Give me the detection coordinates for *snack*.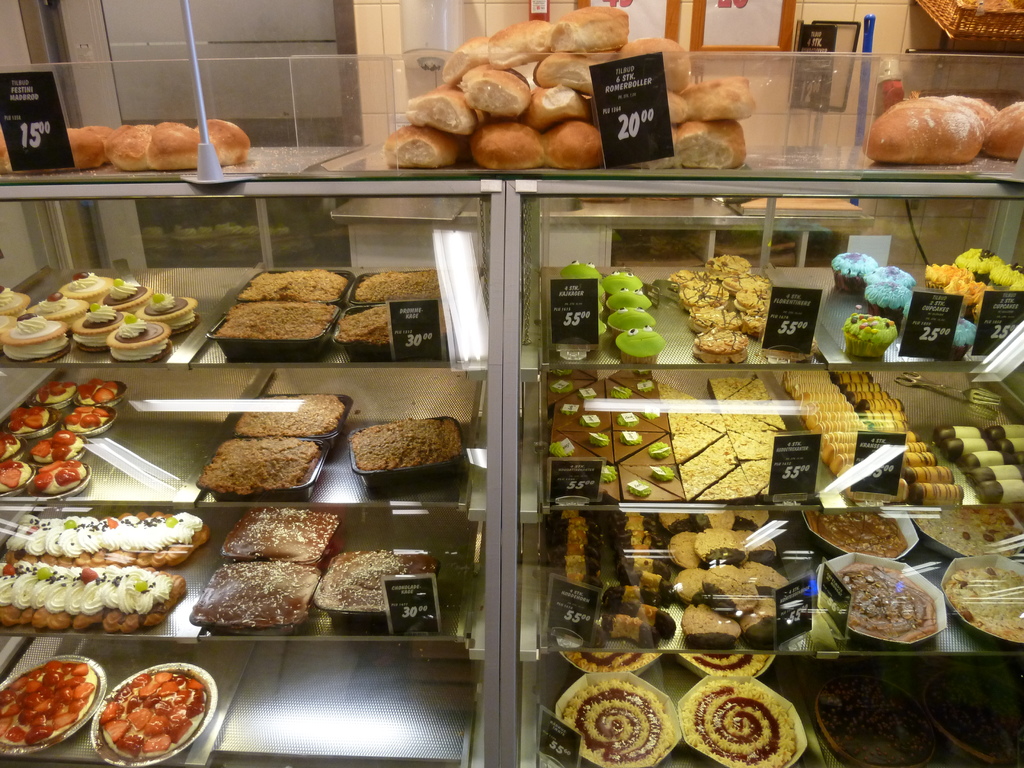
Rect(237, 268, 353, 300).
